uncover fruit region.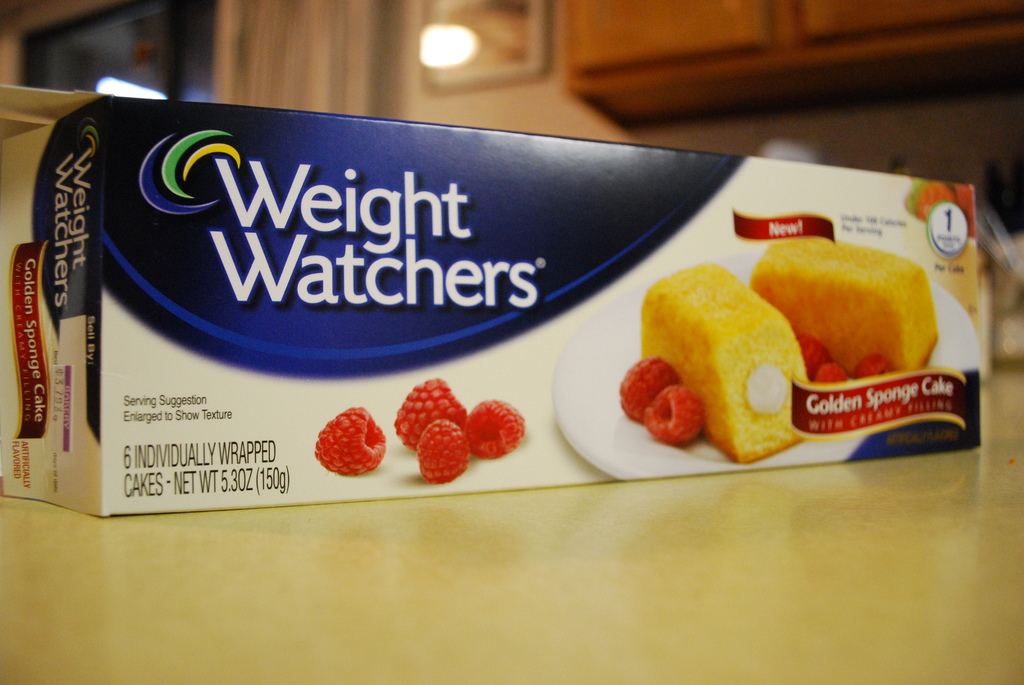
Uncovered: <box>849,345,896,382</box>.
